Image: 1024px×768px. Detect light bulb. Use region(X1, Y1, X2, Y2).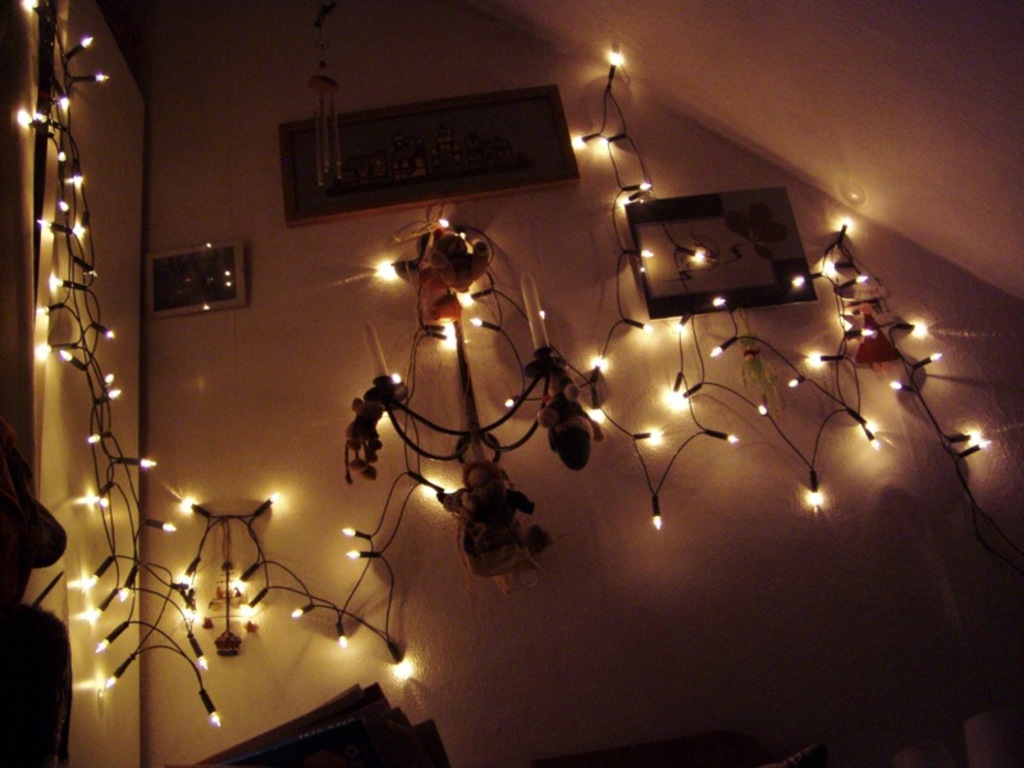
region(250, 492, 275, 520).
